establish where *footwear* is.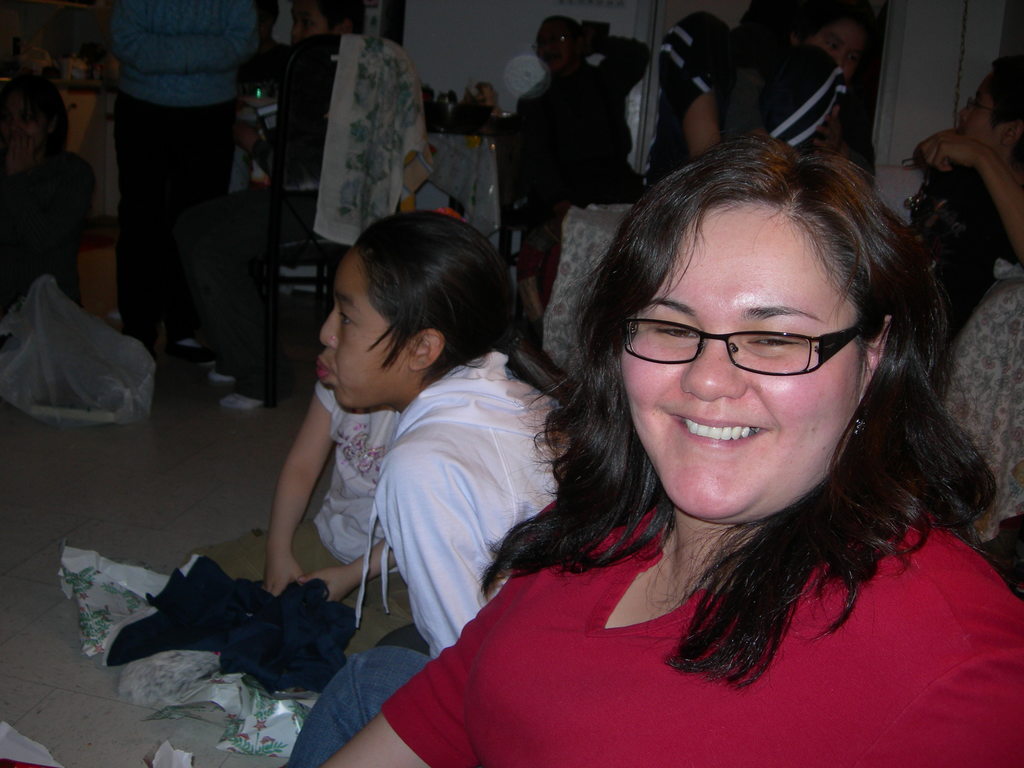
Established at rect(211, 362, 237, 388).
